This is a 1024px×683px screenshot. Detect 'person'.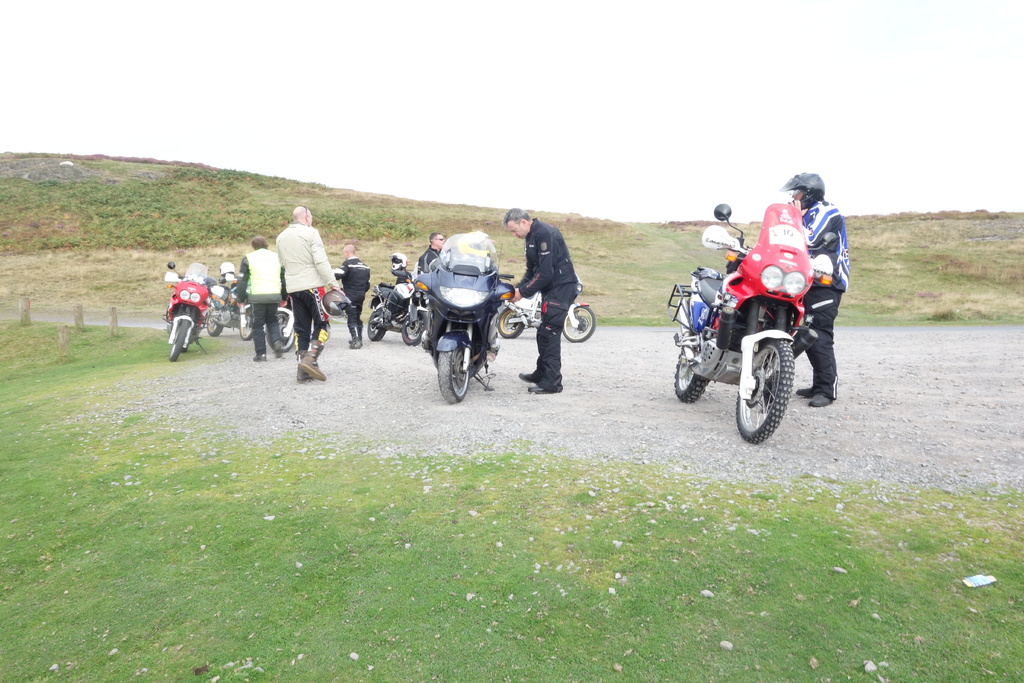
detection(416, 231, 449, 274).
